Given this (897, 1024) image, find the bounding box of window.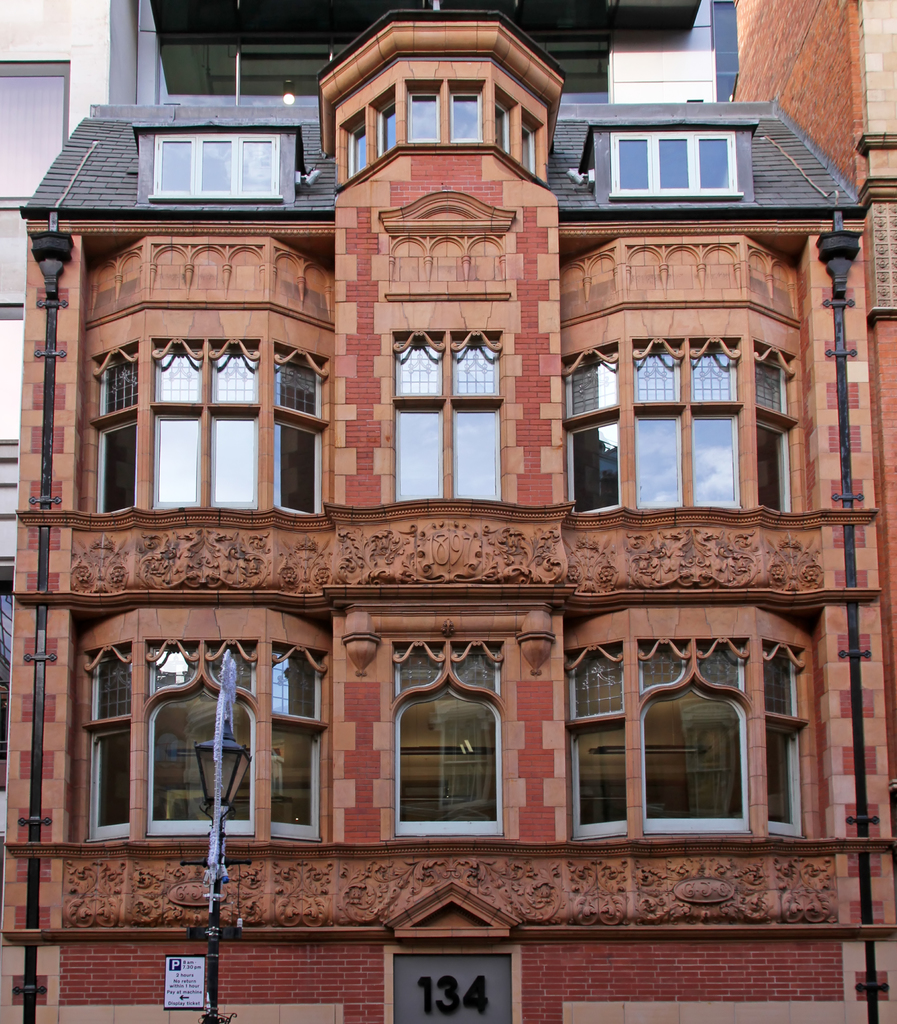
l=146, t=680, r=254, b=831.
